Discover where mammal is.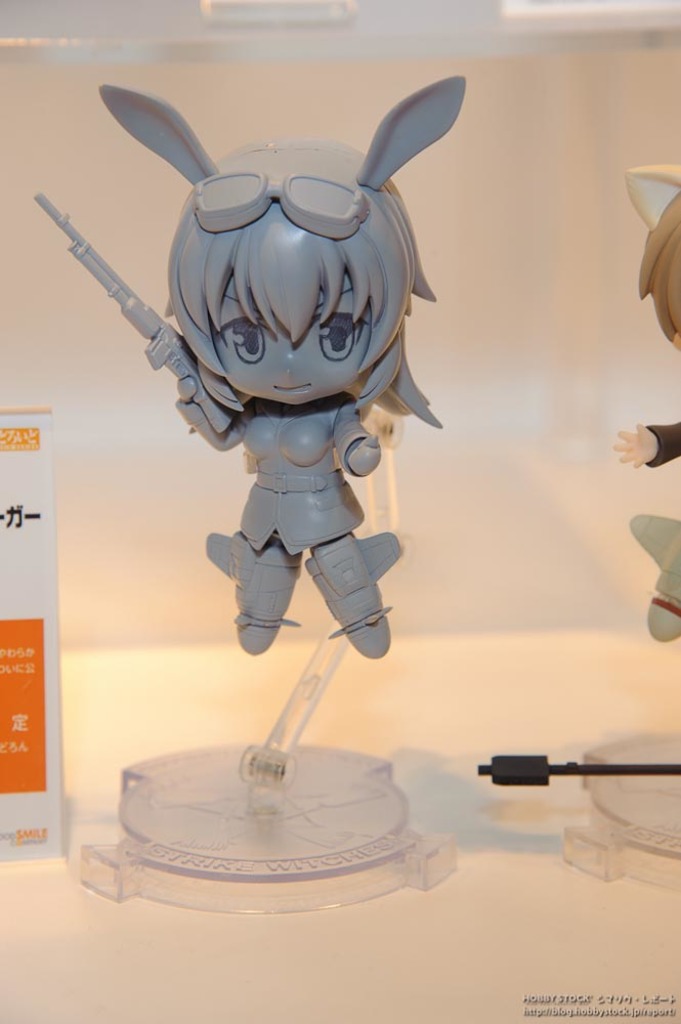
Discovered at <box>95,80,470,665</box>.
